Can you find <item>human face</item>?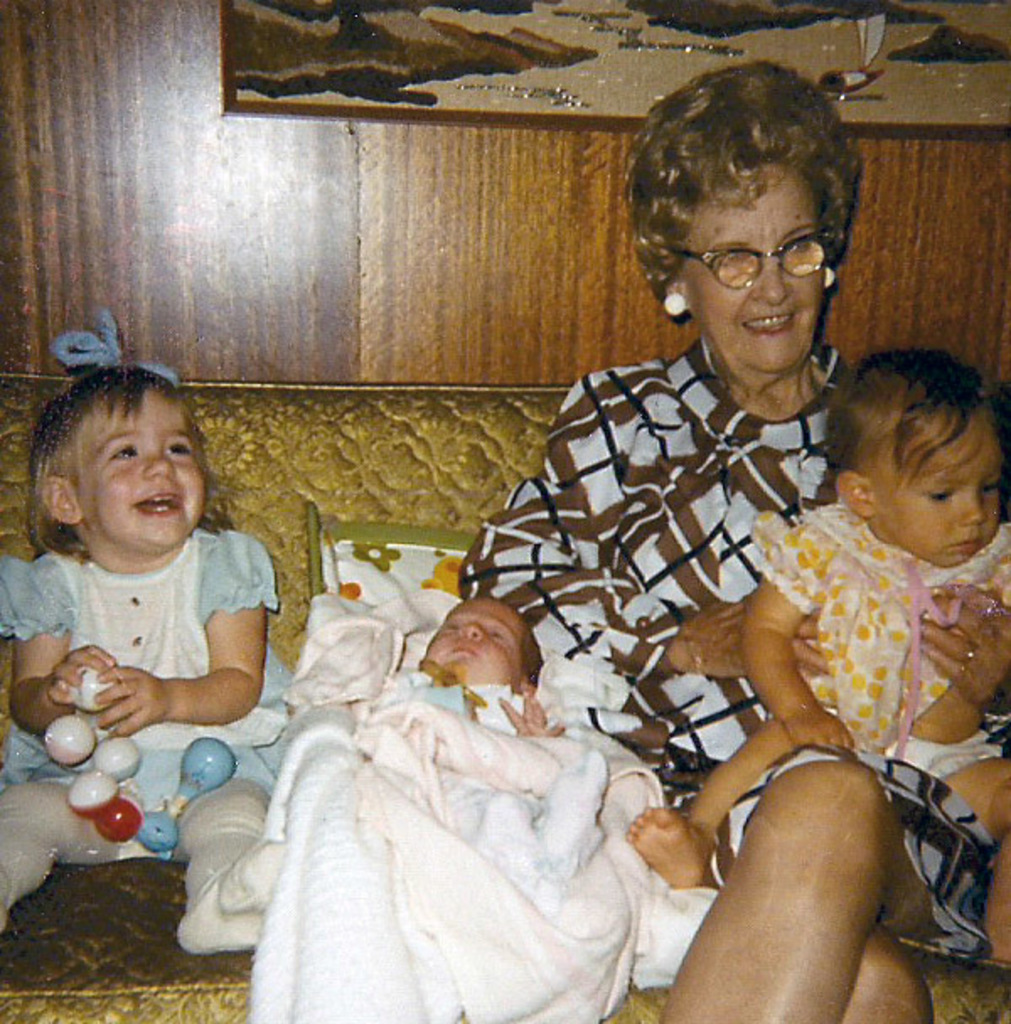
Yes, bounding box: [left=682, top=167, right=824, bottom=376].
